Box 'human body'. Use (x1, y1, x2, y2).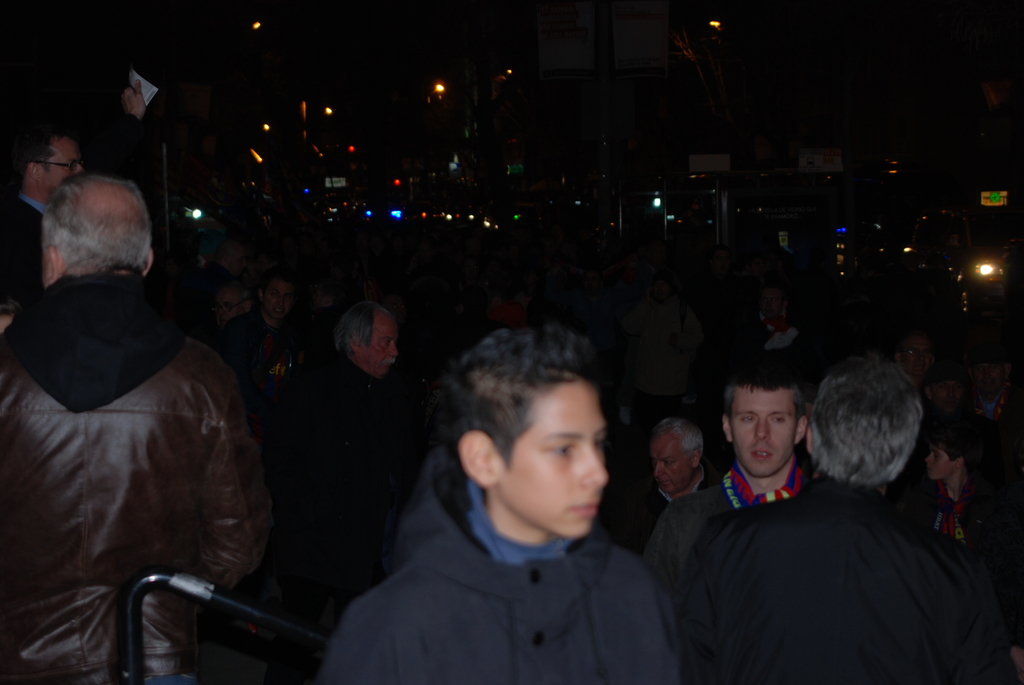
(316, 322, 682, 684).
